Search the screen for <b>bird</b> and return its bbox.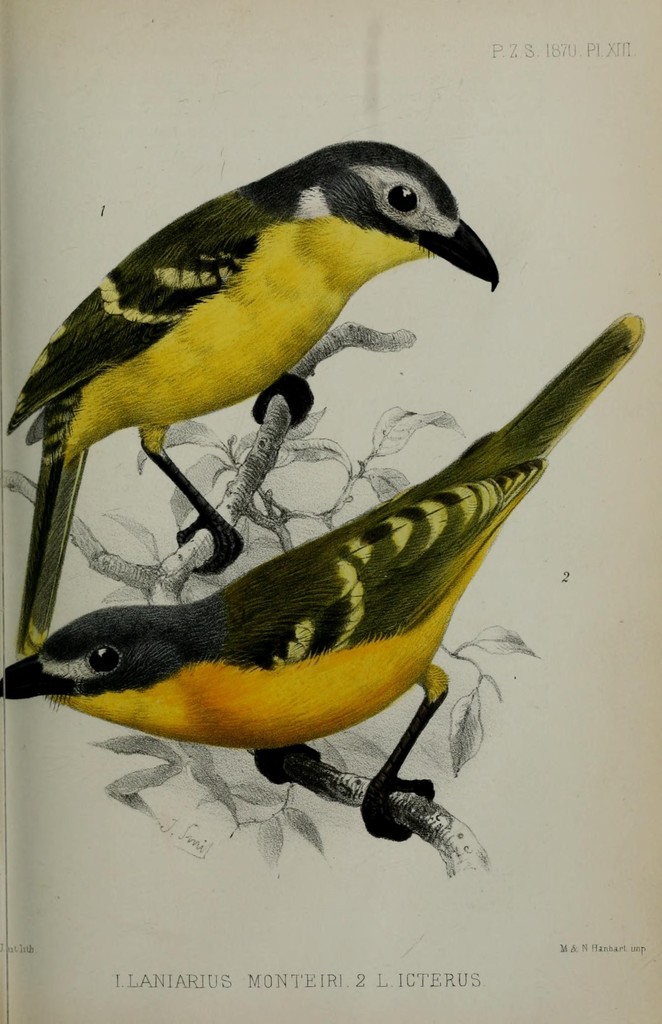
Found: {"x1": 0, "y1": 302, "x2": 654, "y2": 846}.
